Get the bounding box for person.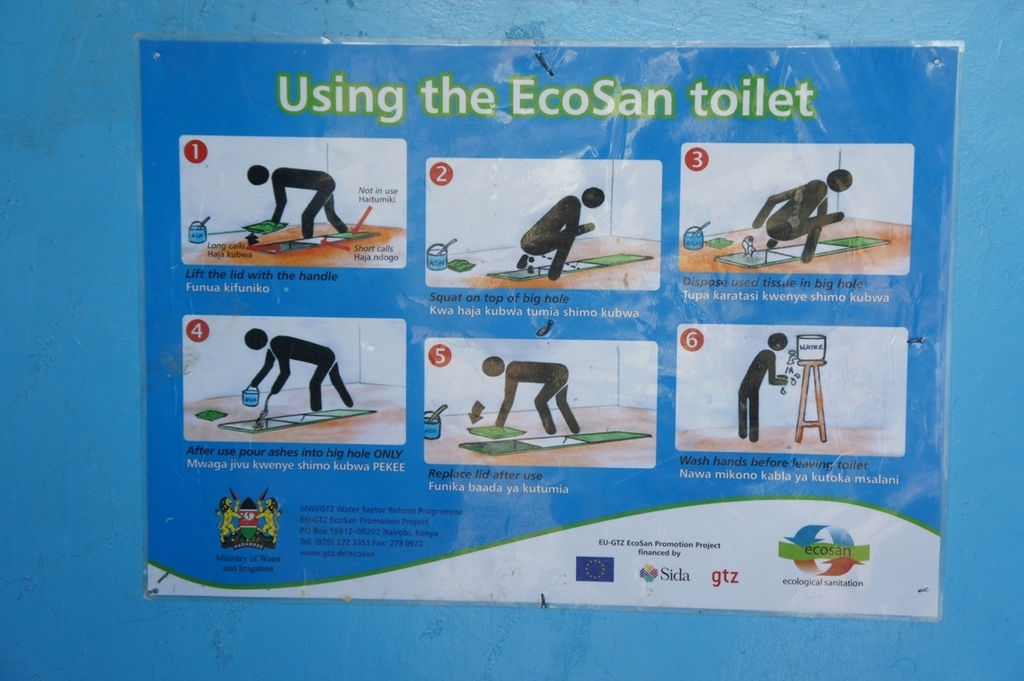
detection(739, 329, 790, 439).
